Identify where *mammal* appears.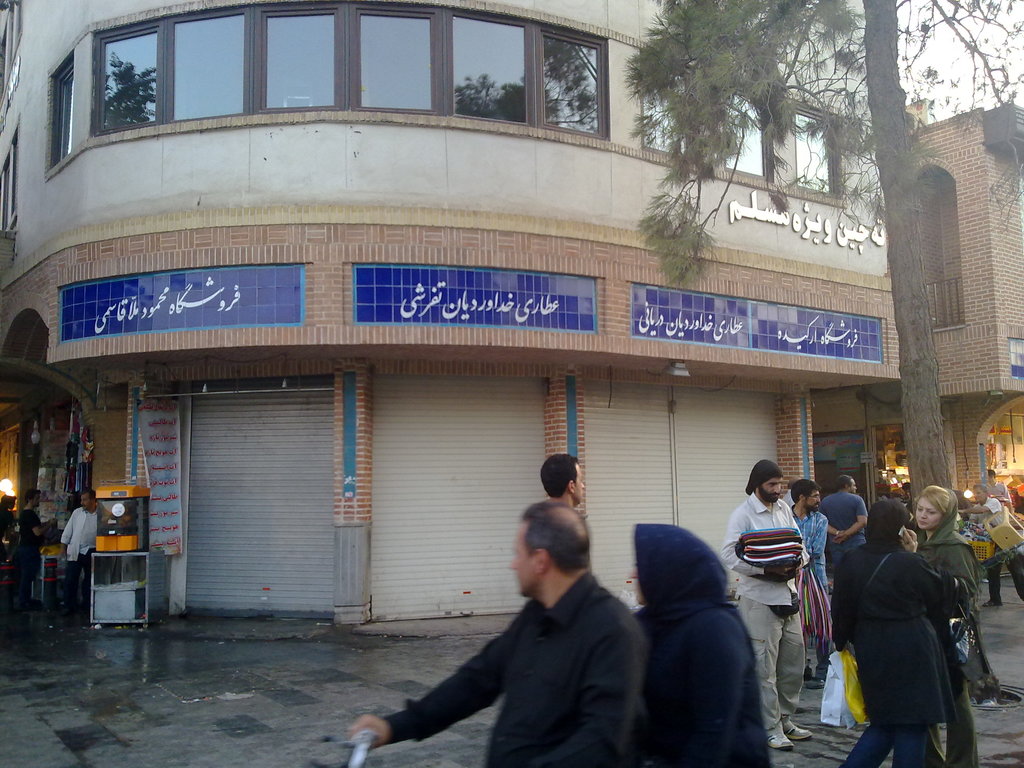
Appears at [849, 497, 957, 767].
